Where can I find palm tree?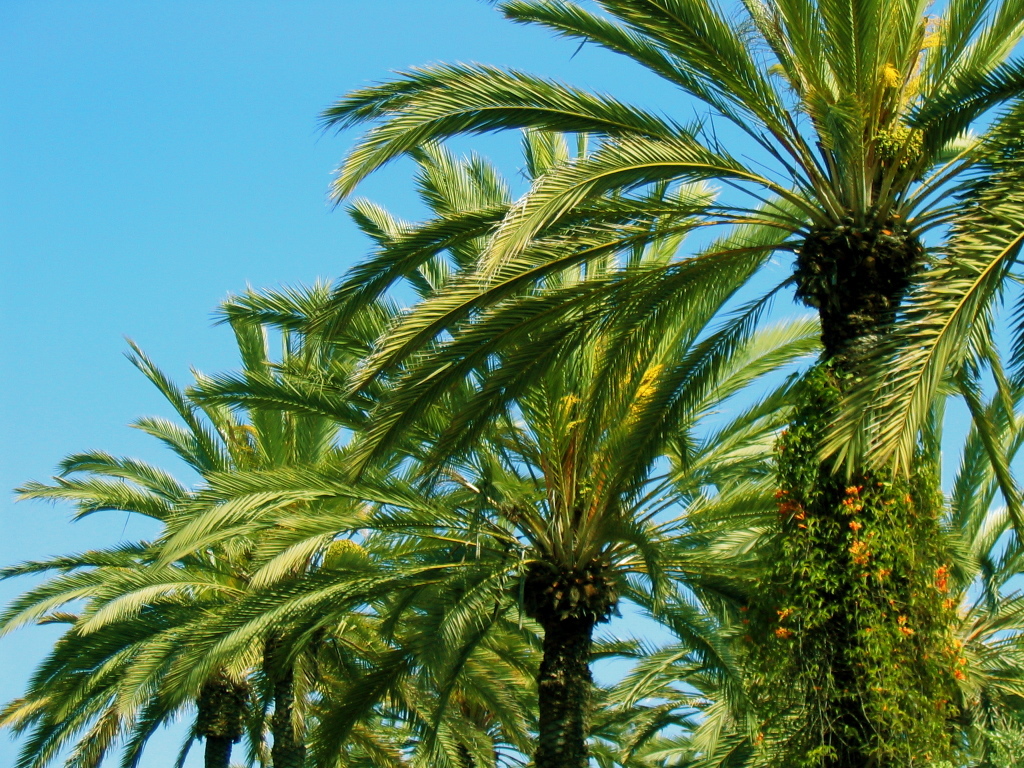
You can find it at 116, 399, 468, 698.
